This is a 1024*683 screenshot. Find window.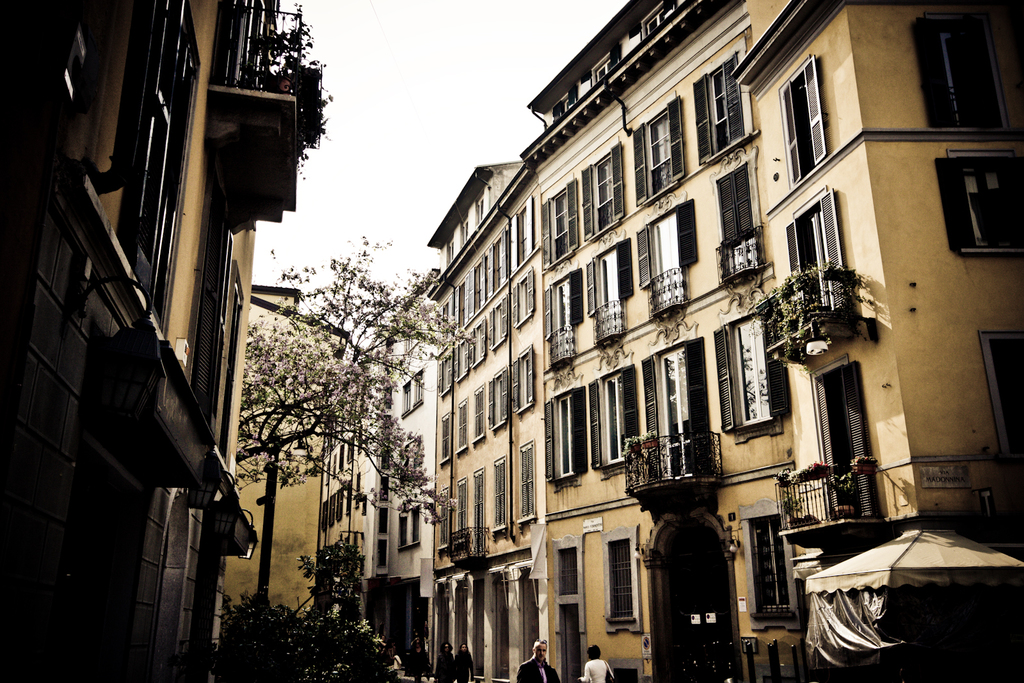
Bounding box: {"left": 776, "top": 53, "right": 832, "bottom": 182}.
